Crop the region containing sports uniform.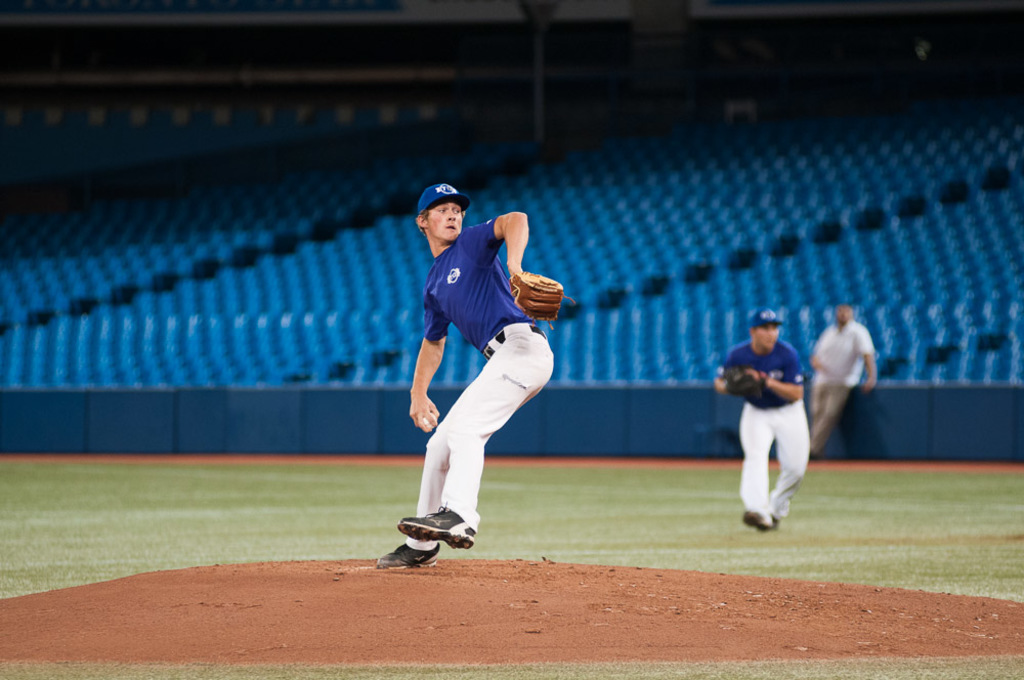
Crop region: x1=807 y1=318 x2=876 y2=461.
